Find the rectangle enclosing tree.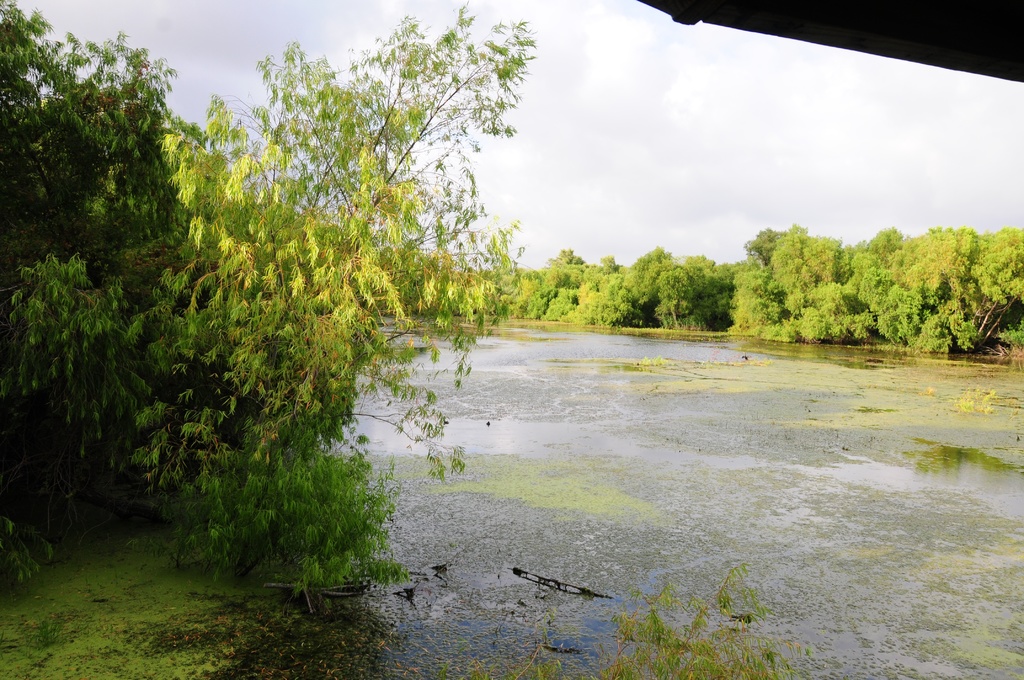
[3,0,410,599].
